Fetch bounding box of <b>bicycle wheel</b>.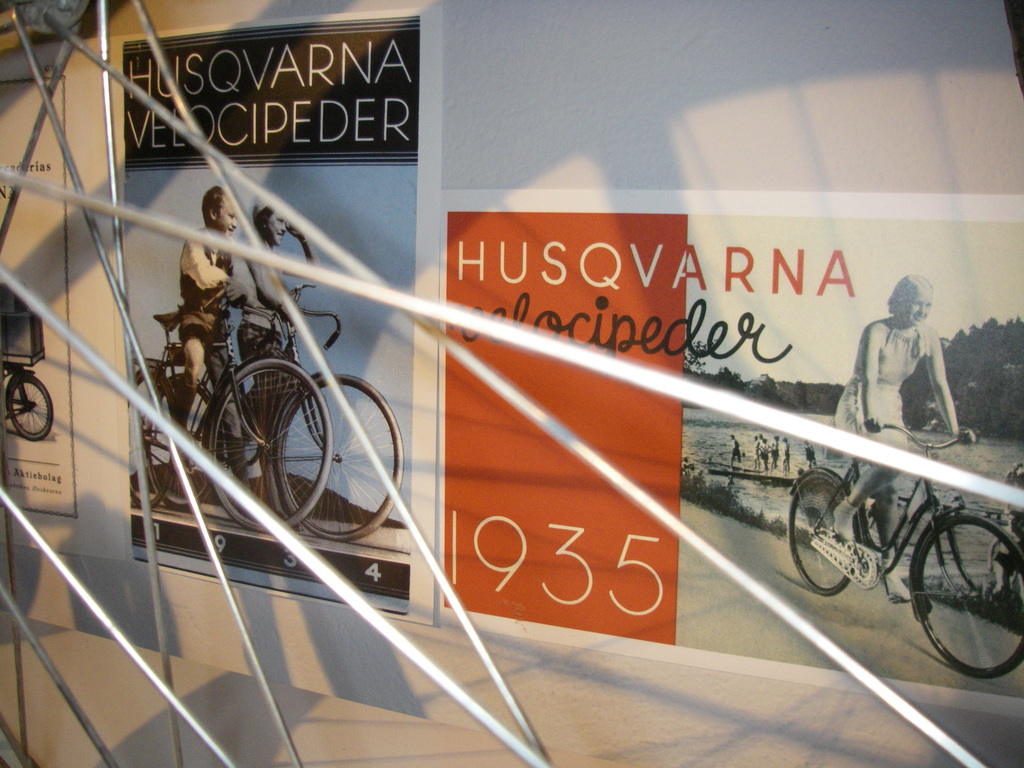
Bbox: [x1=208, y1=359, x2=333, y2=531].
